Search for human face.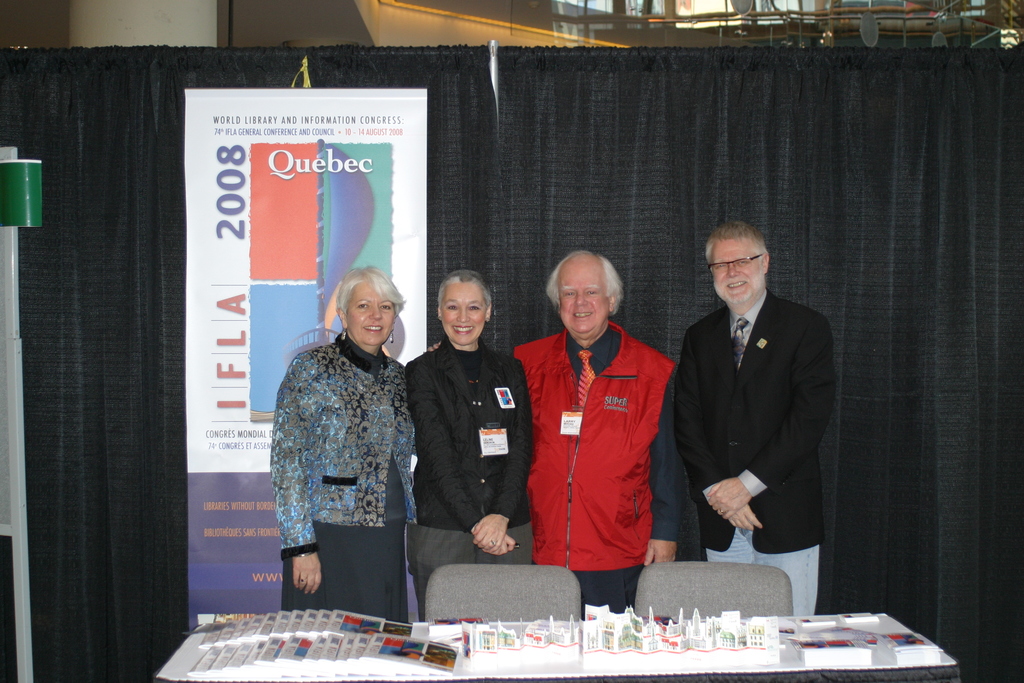
Found at select_region(557, 258, 611, 337).
